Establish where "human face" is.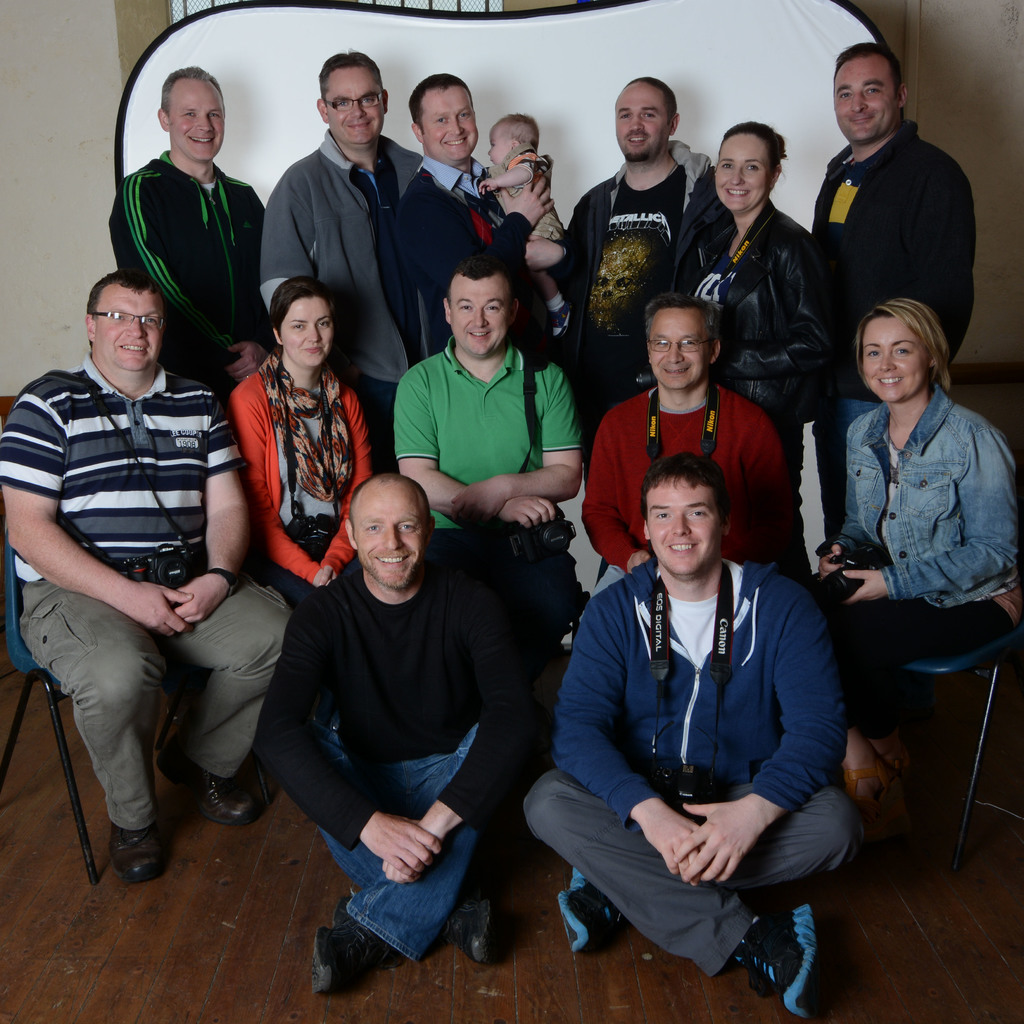
Established at bbox=(354, 497, 429, 588).
